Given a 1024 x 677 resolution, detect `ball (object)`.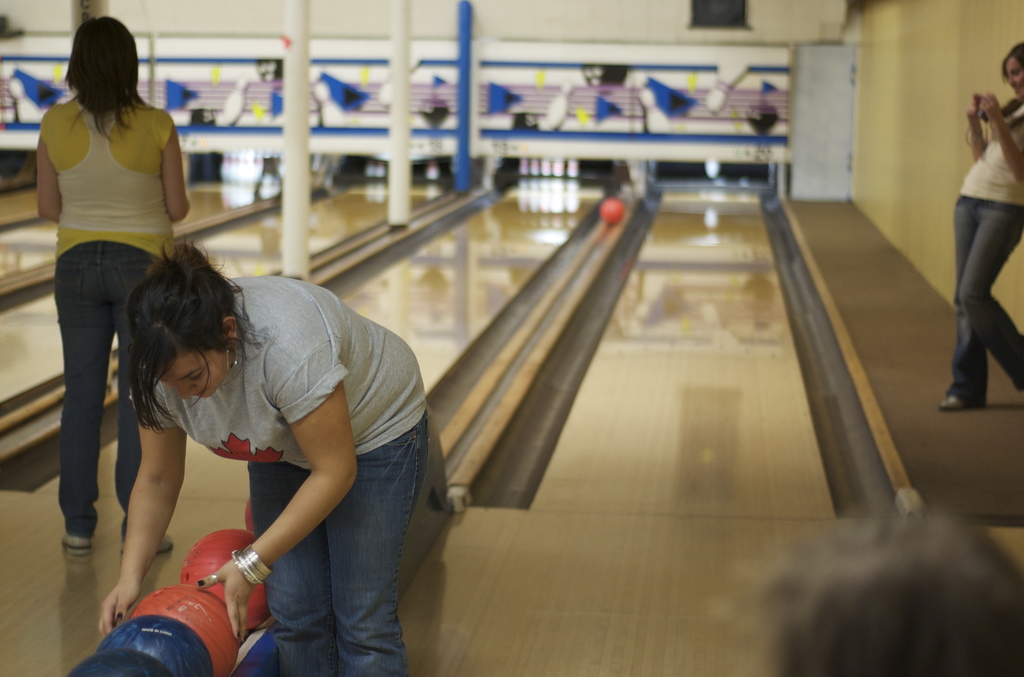
x1=184 y1=530 x2=273 y2=629.
